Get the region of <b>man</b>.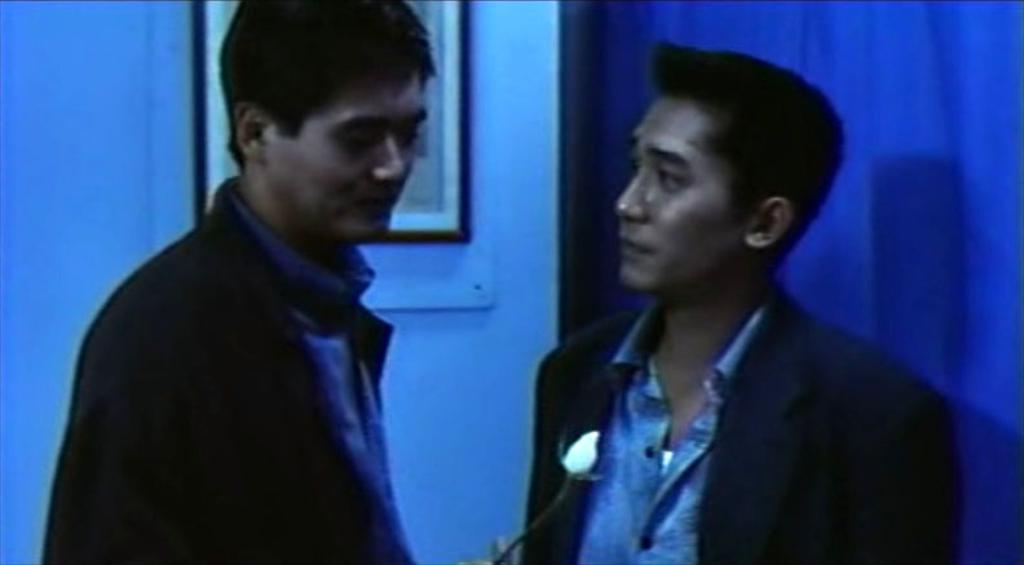
(x1=464, y1=39, x2=959, y2=564).
